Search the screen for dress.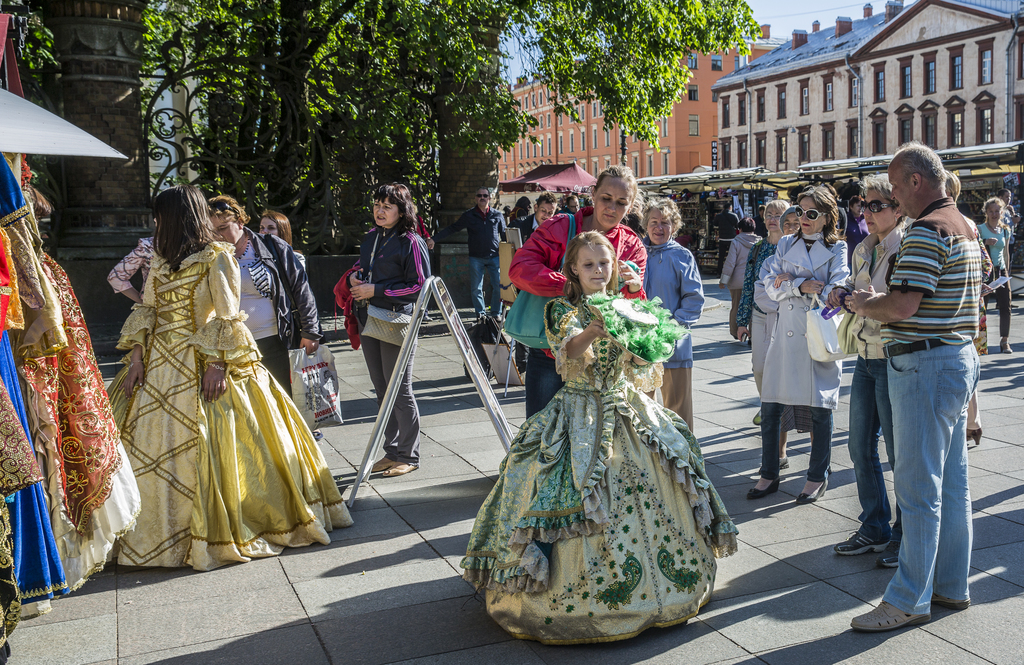
Found at x1=108 y1=243 x2=354 y2=568.
